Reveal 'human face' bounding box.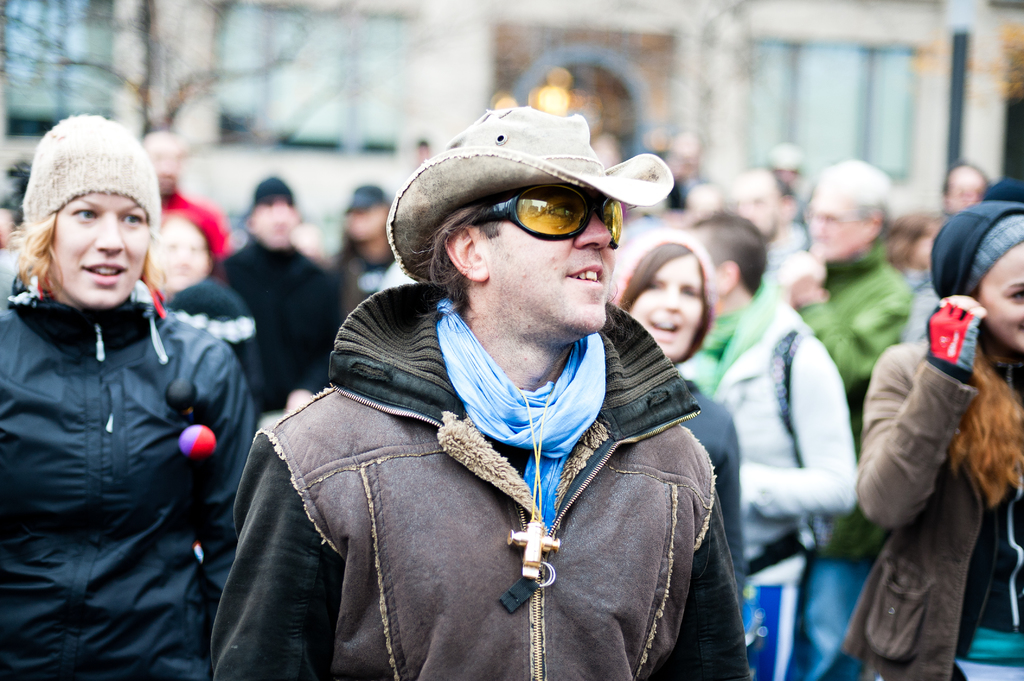
Revealed: <region>626, 250, 701, 357</region>.
